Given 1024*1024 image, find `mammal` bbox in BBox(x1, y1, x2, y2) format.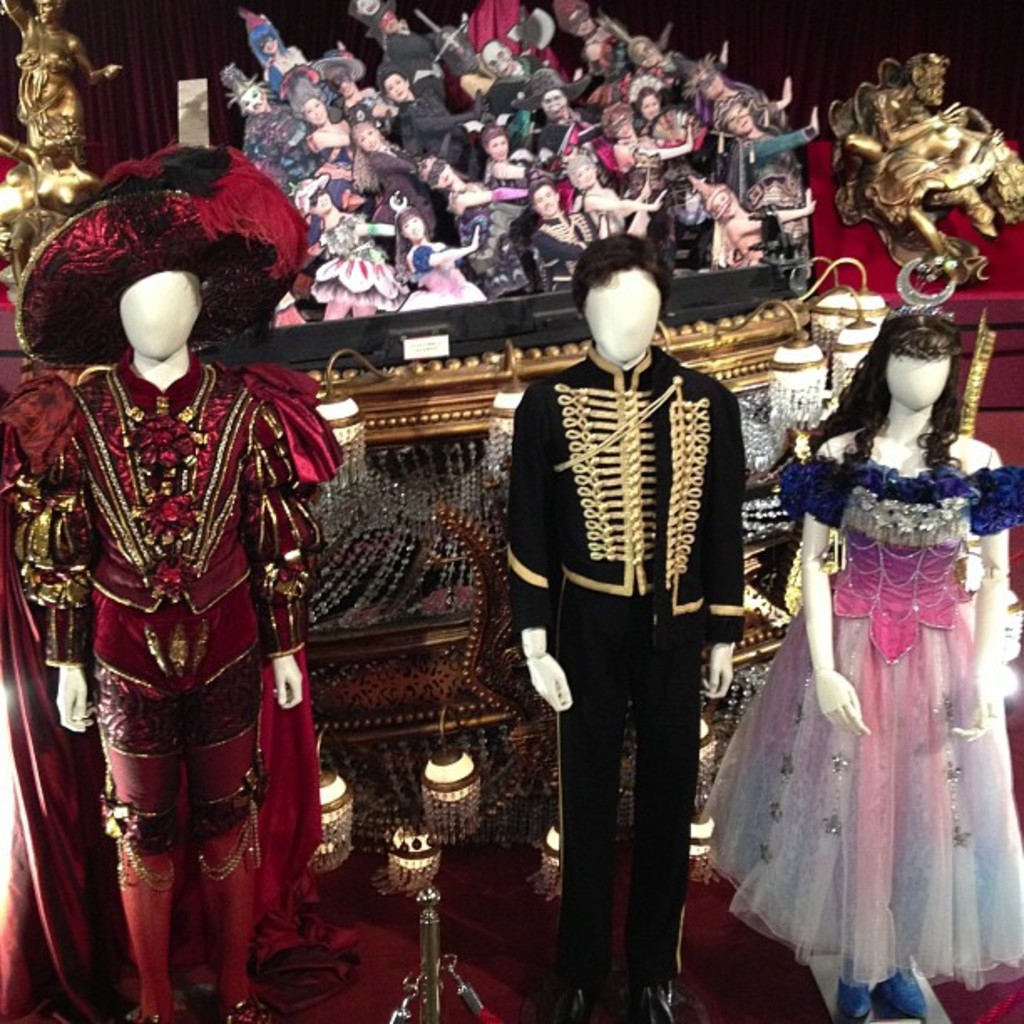
BBox(505, 248, 783, 980).
